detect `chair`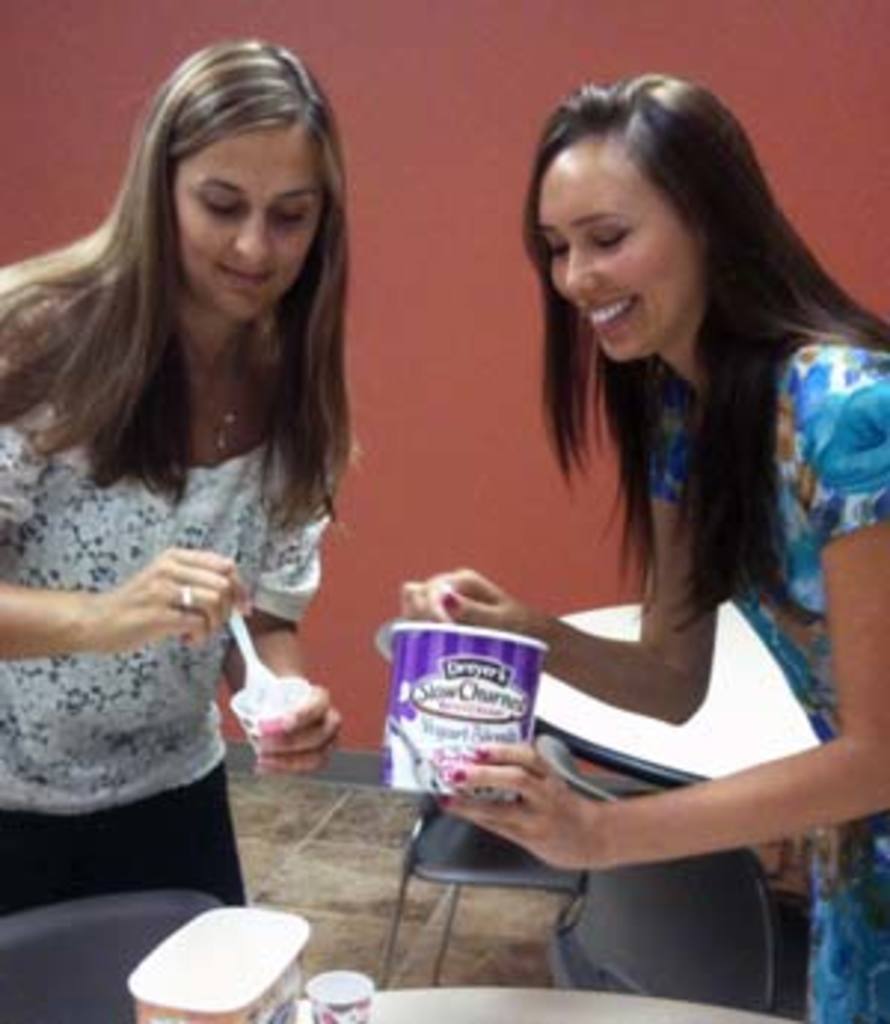
0:890:231:1021
